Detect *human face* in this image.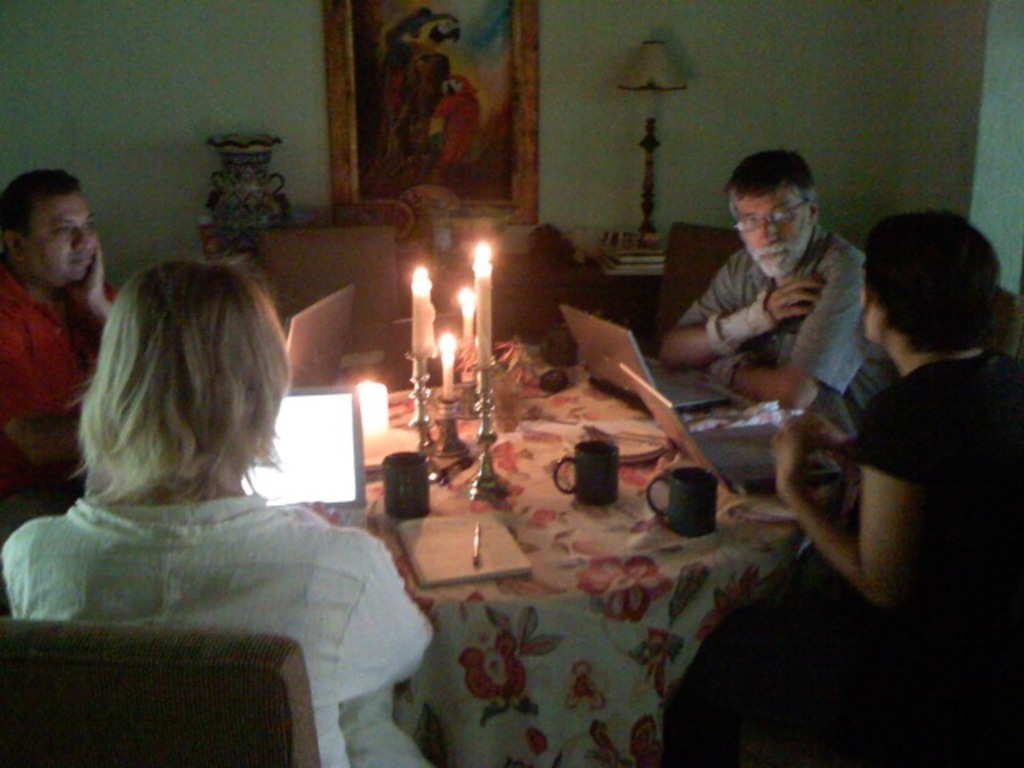
Detection: pyautogui.locateOnScreen(26, 194, 94, 285).
